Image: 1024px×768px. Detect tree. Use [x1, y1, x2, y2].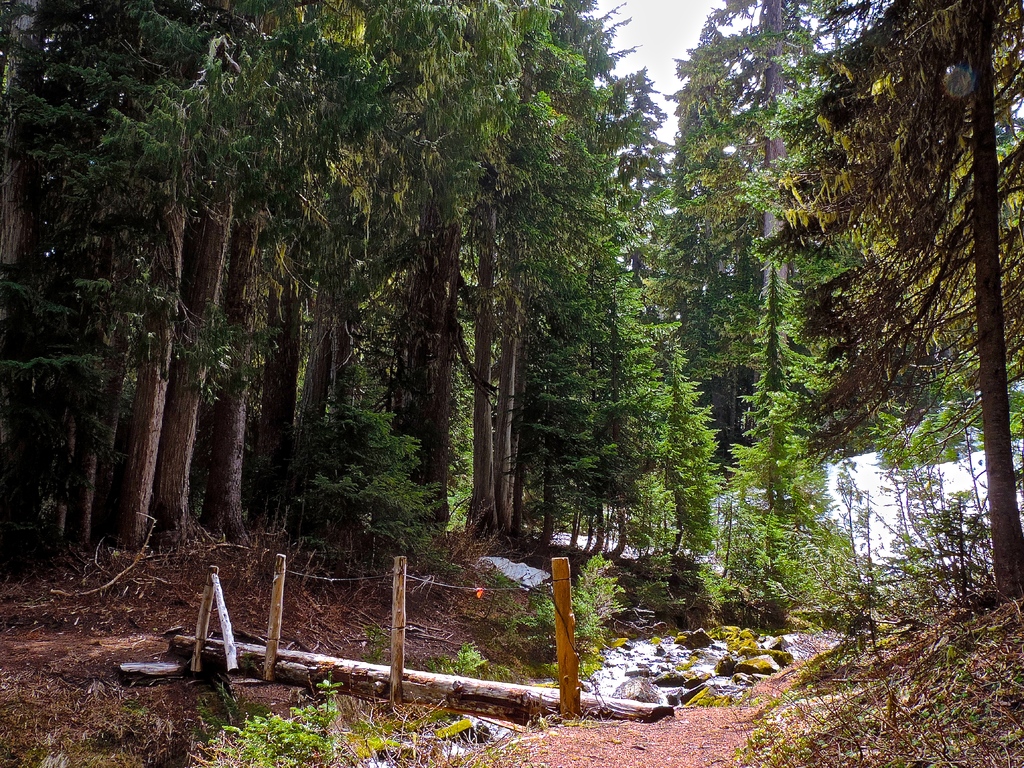
[0, 0, 80, 547].
